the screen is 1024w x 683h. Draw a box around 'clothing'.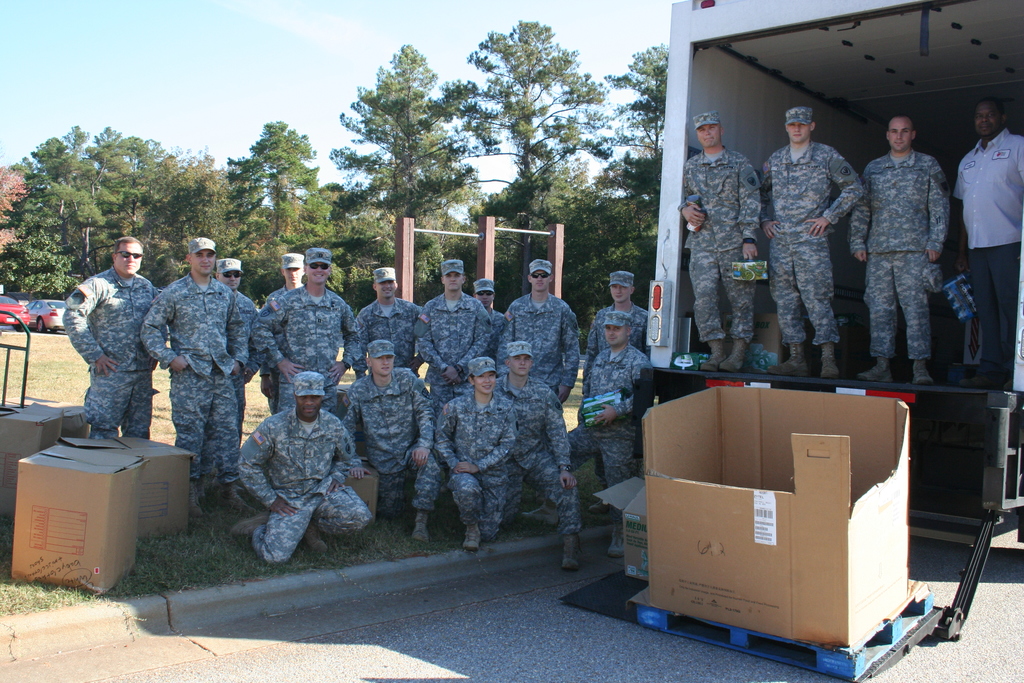
detection(499, 290, 582, 402).
